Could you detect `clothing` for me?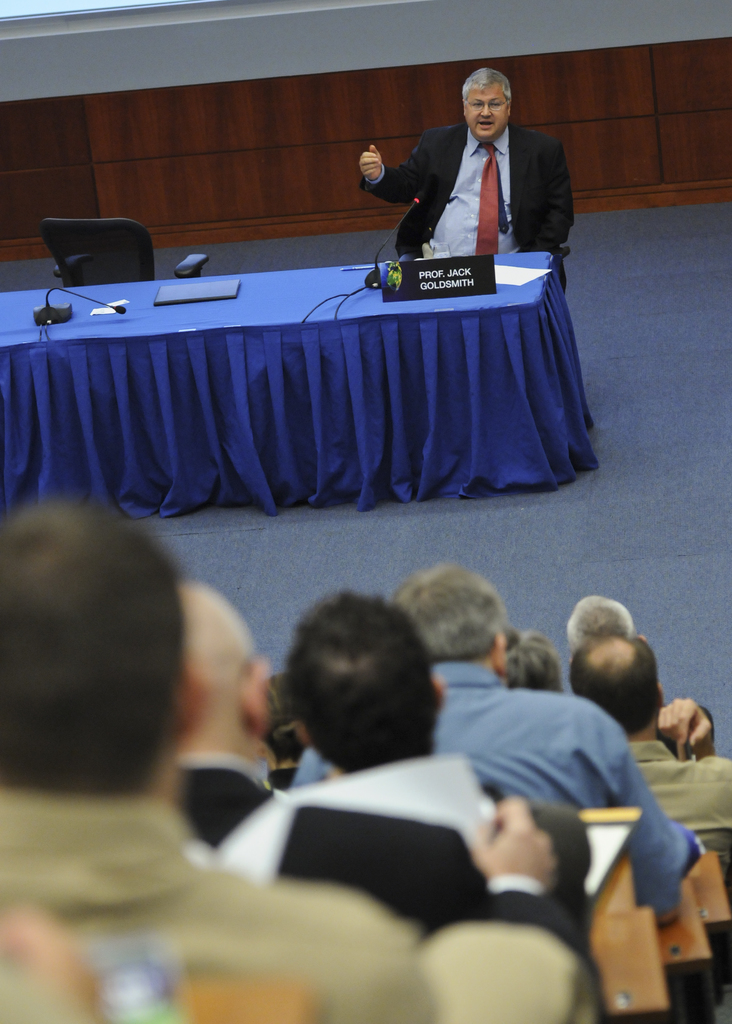
Detection result: bbox(268, 764, 300, 790).
